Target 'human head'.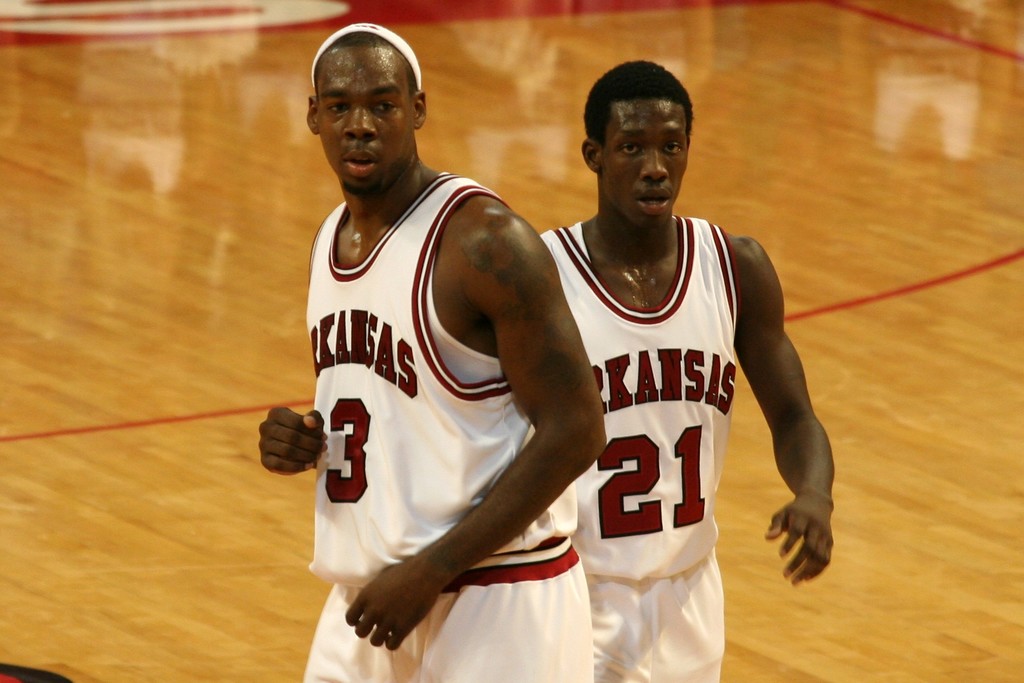
Target region: detection(303, 18, 429, 187).
